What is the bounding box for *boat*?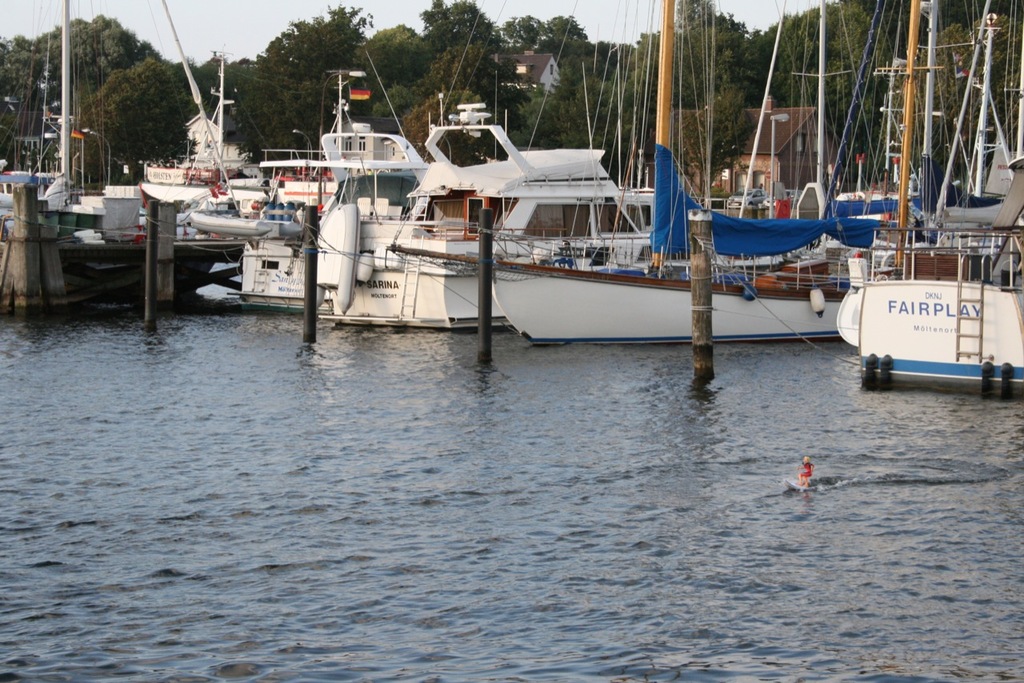
rect(202, 146, 336, 234).
